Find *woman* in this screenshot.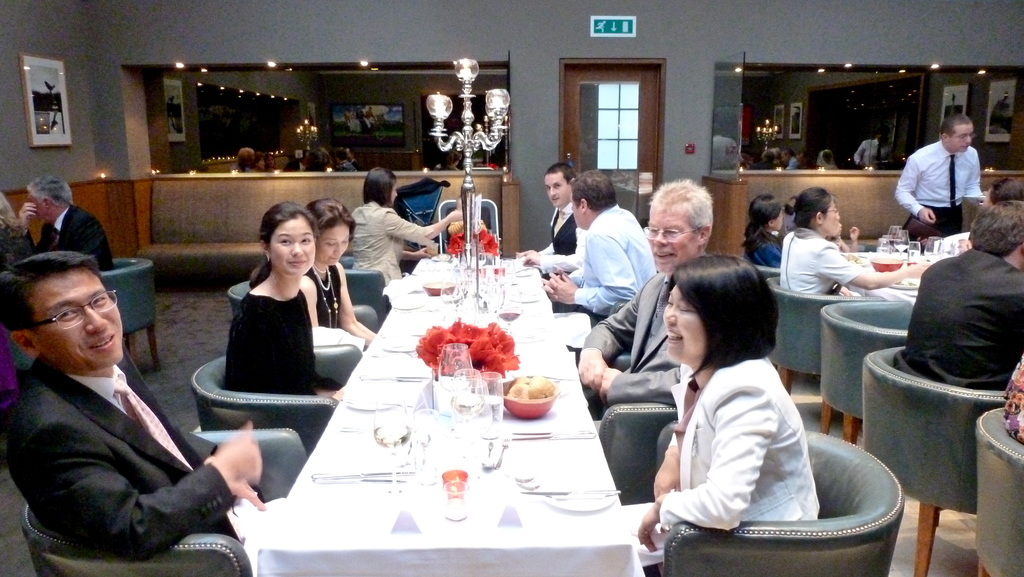
The bounding box for *woman* is select_region(349, 165, 461, 287).
